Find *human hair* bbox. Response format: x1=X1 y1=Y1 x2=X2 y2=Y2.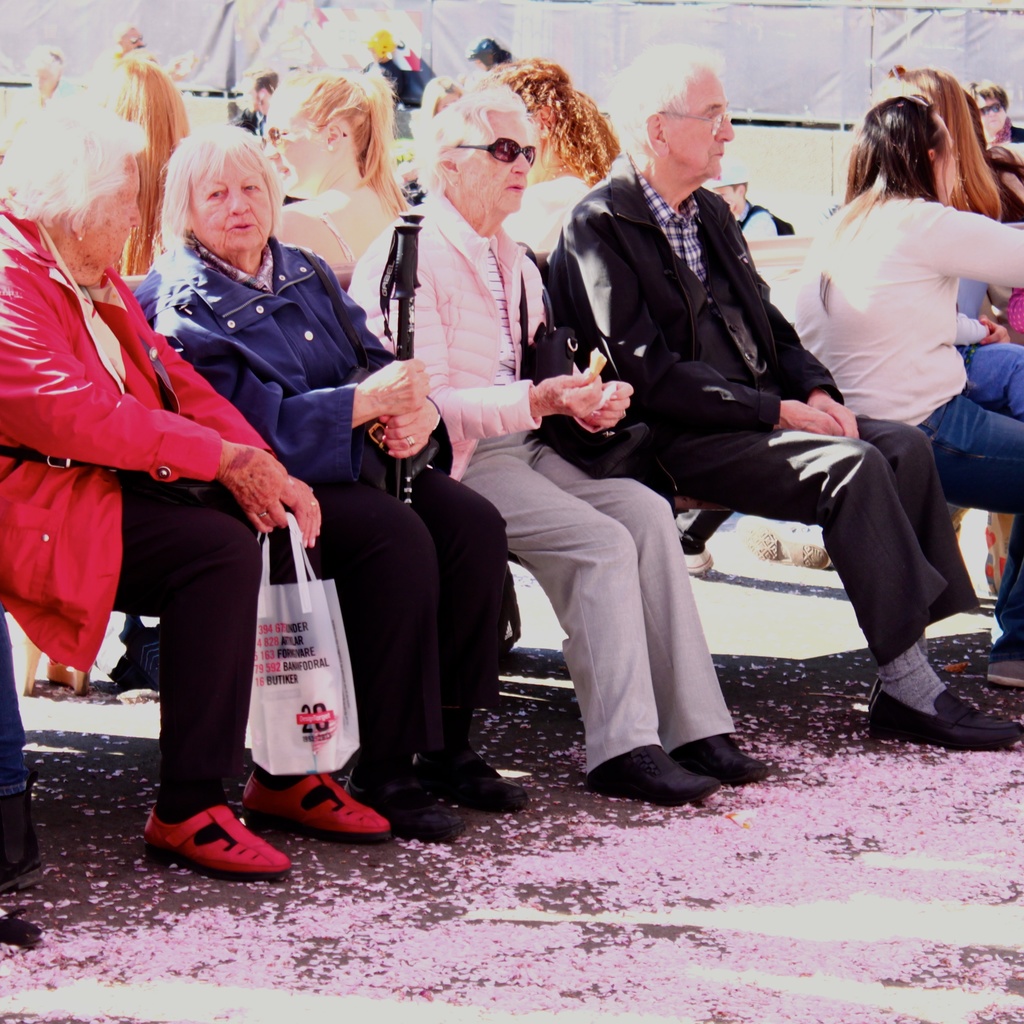
x1=258 y1=65 x2=408 y2=209.
